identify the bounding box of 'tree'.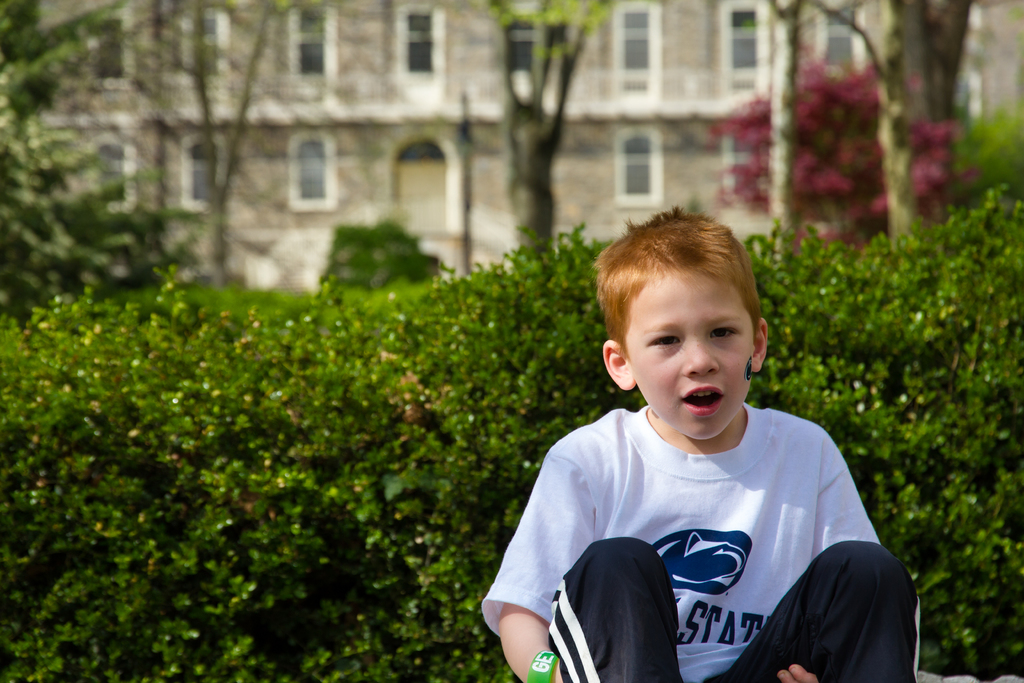
crop(780, 0, 988, 255).
